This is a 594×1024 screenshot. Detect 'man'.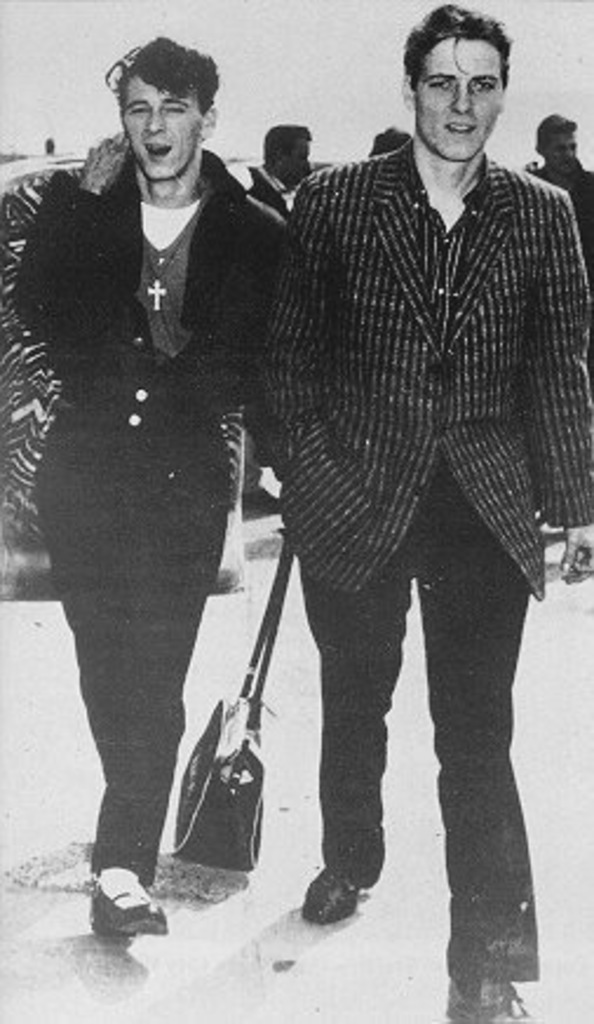
region(230, 40, 585, 982).
